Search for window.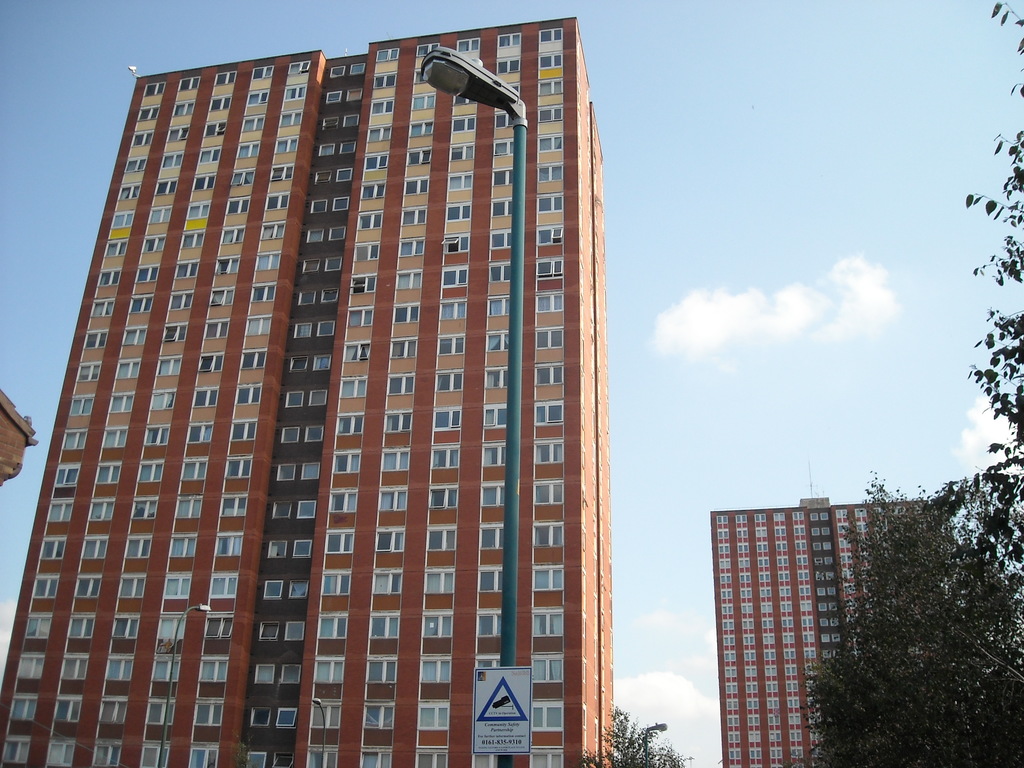
Found at [296,290,315,307].
